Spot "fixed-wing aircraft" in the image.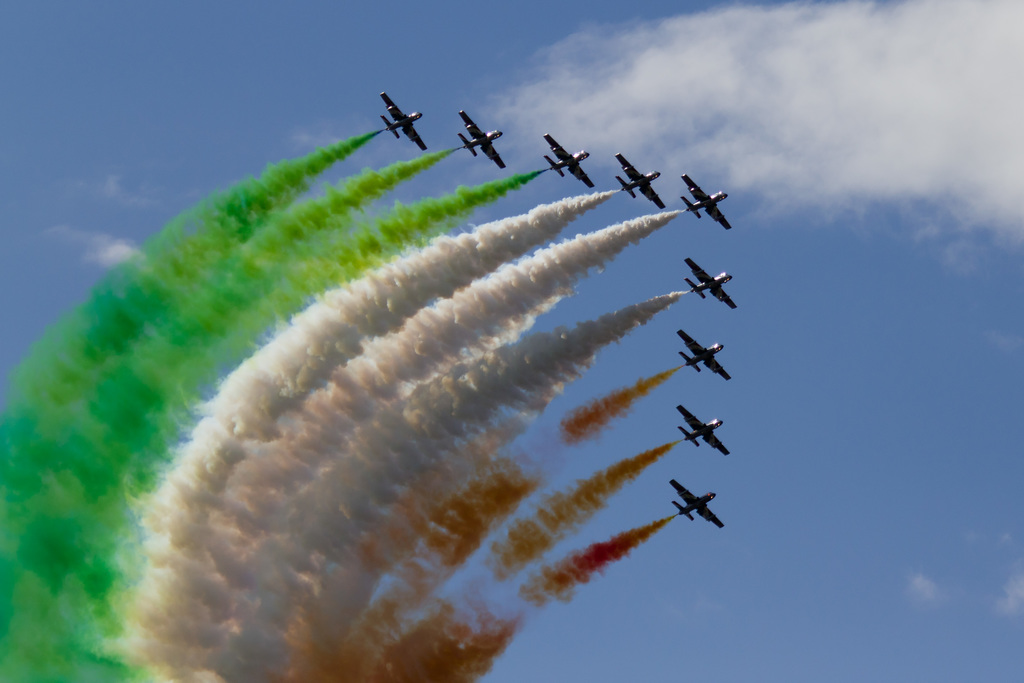
"fixed-wing aircraft" found at <region>458, 110, 507, 170</region>.
